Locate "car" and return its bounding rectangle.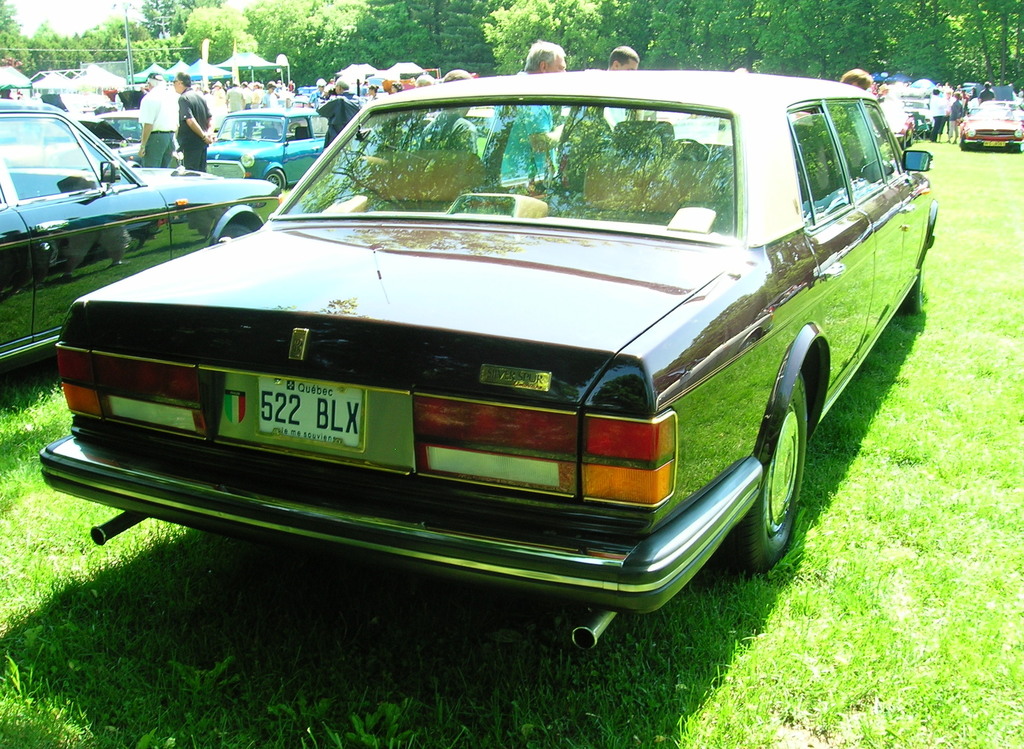
region(902, 95, 934, 136).
